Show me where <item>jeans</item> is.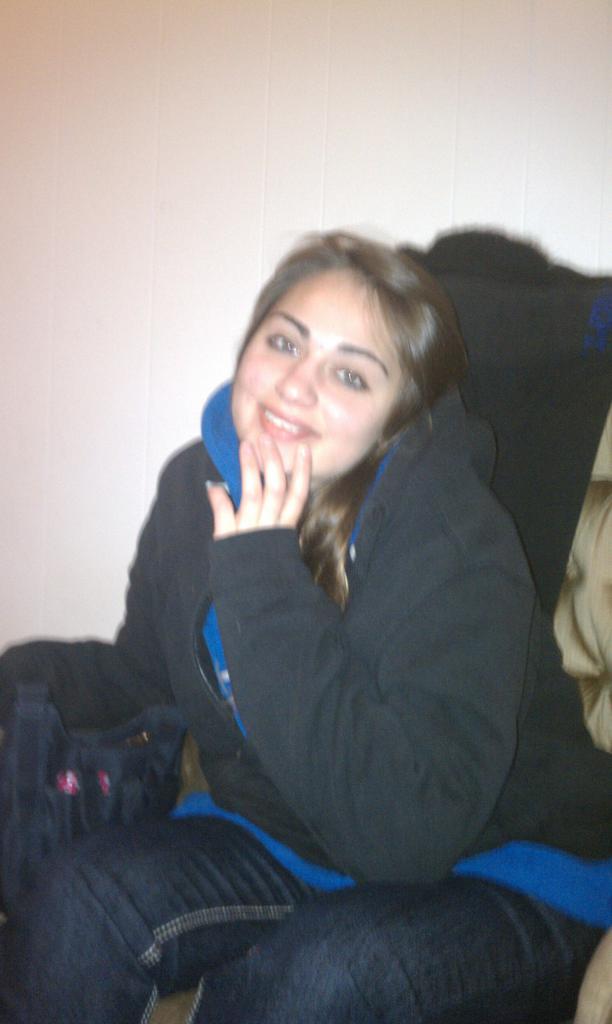
<item>jeans</item> is at detection(0, 799, 591, 1020).
